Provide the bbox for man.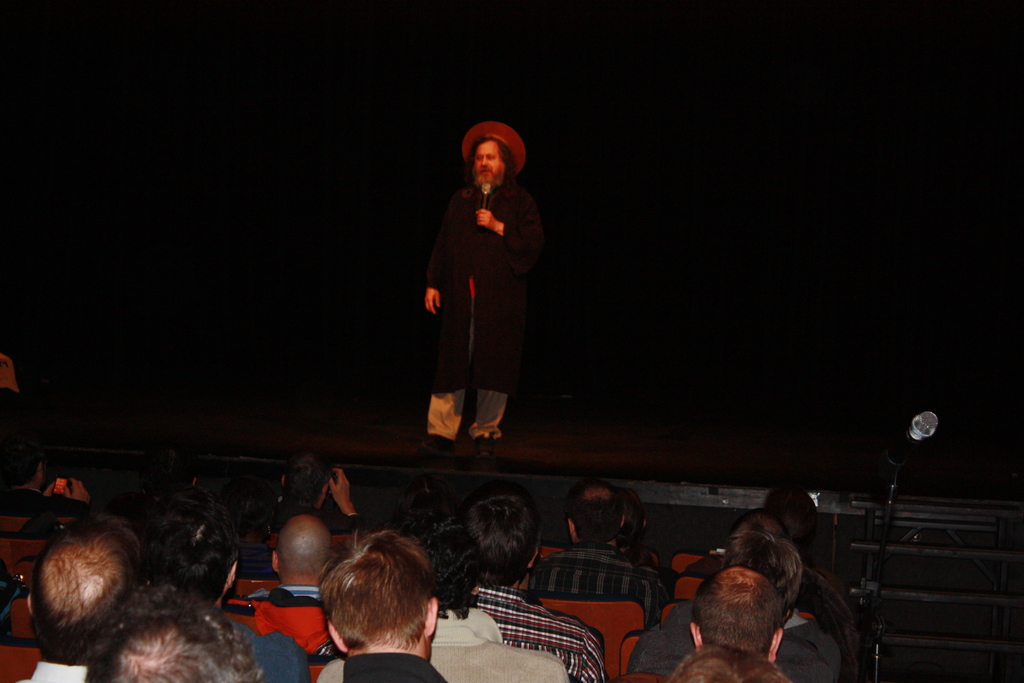
(466,498,605,682).
